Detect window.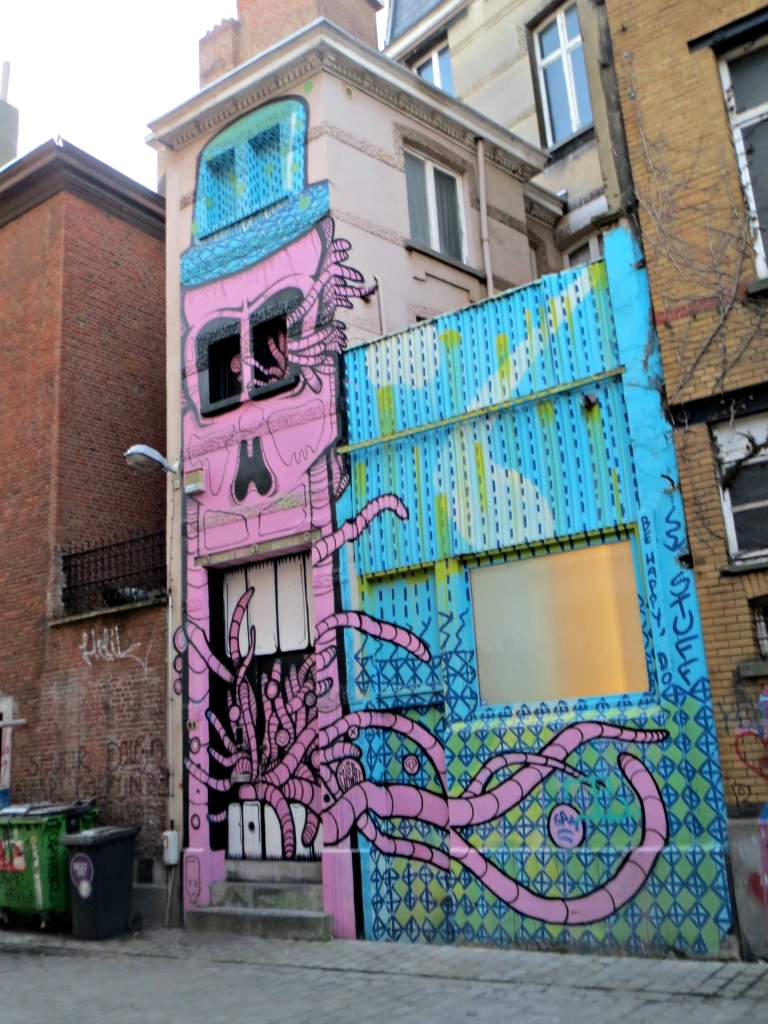
Detected at [412, 130, 486, 245].
